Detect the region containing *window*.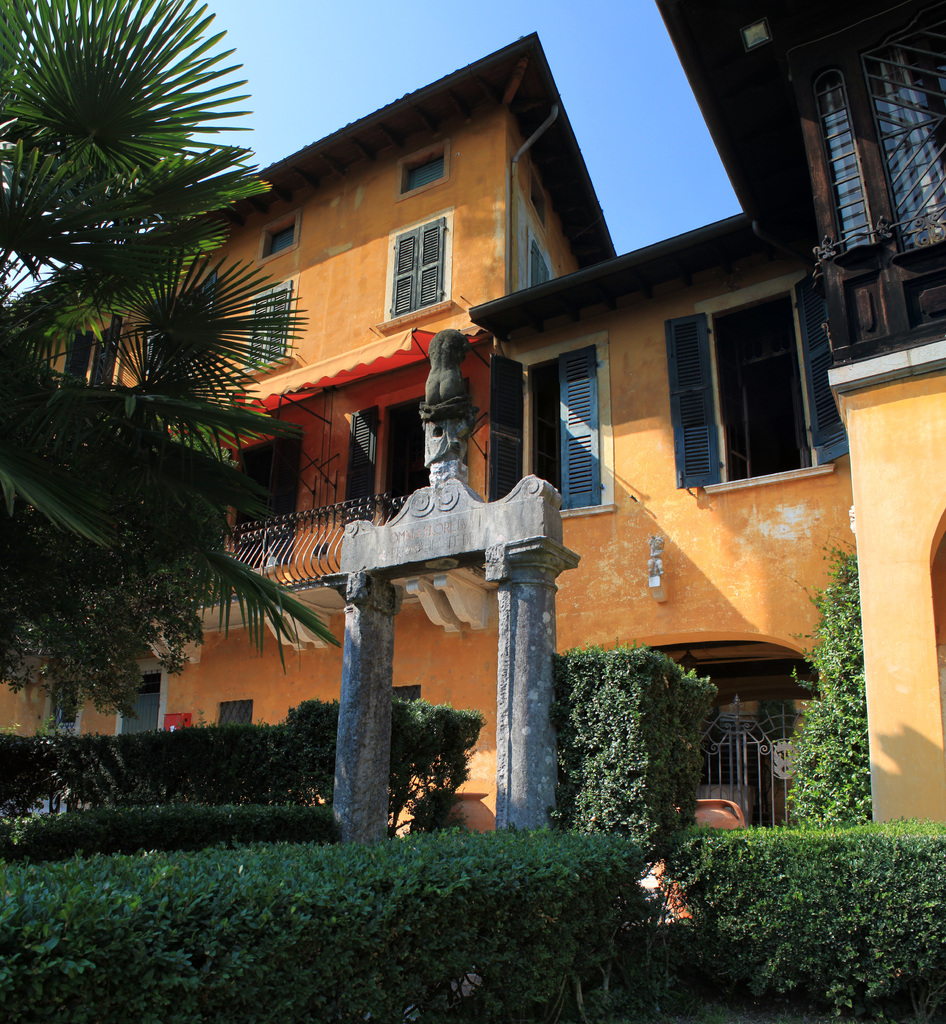
228, 431, 310, 564.
